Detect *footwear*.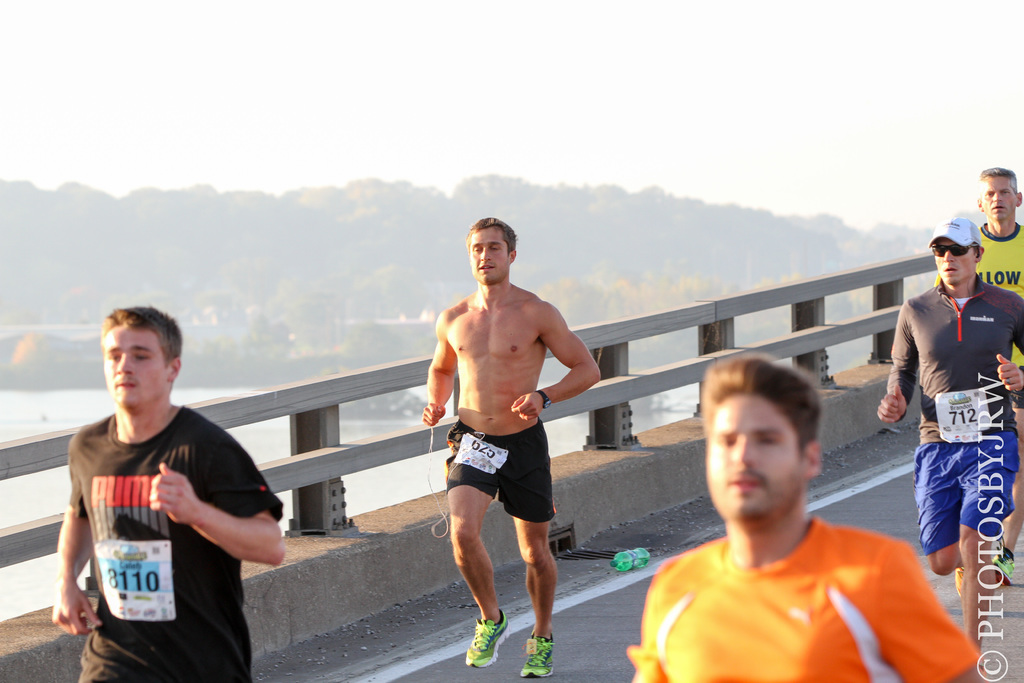
Detected at 995,541,1014,582.
